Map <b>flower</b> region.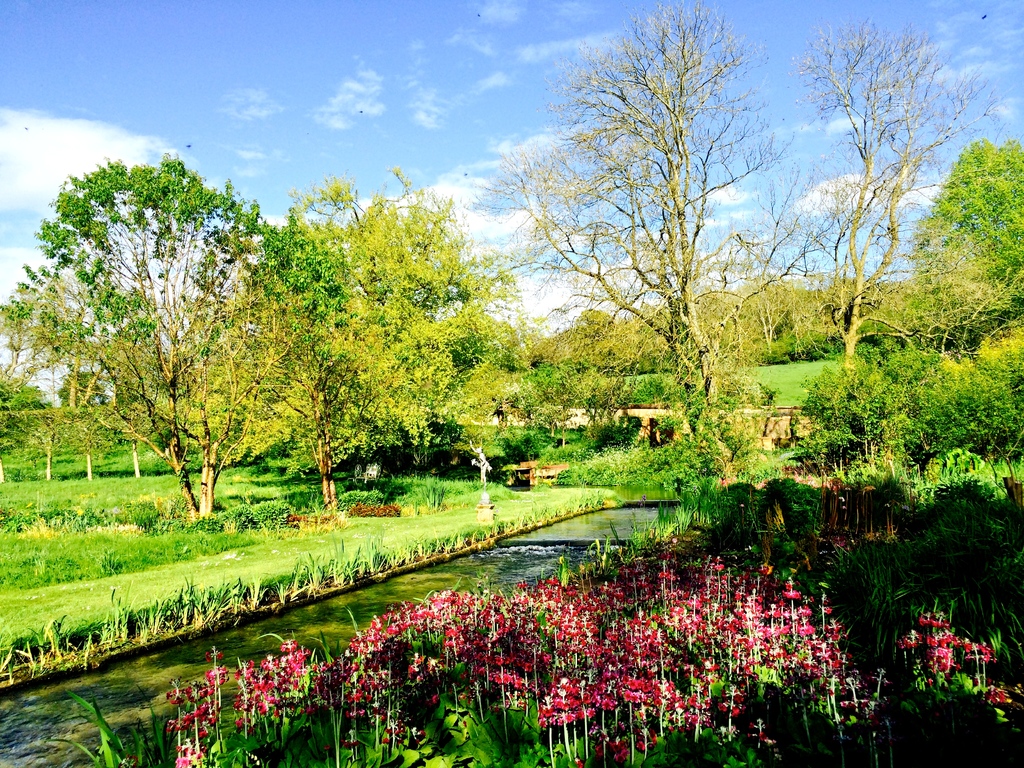
Mapped to Rect(628, 687, 633, 696).
